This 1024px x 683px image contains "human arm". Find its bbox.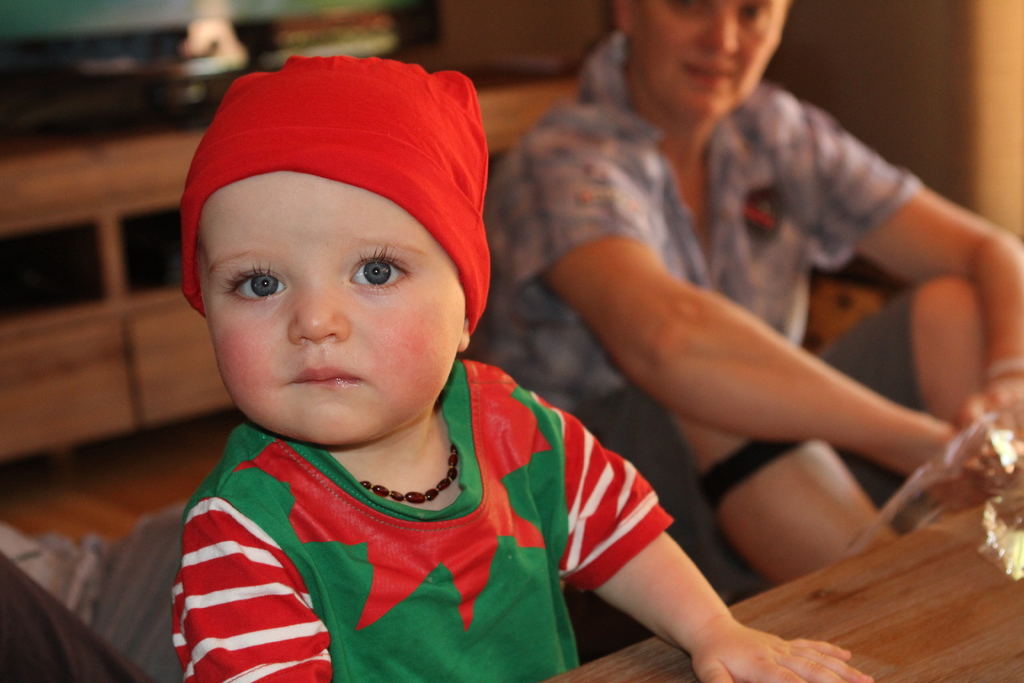
BBox(782, 79, 1023, 470).
